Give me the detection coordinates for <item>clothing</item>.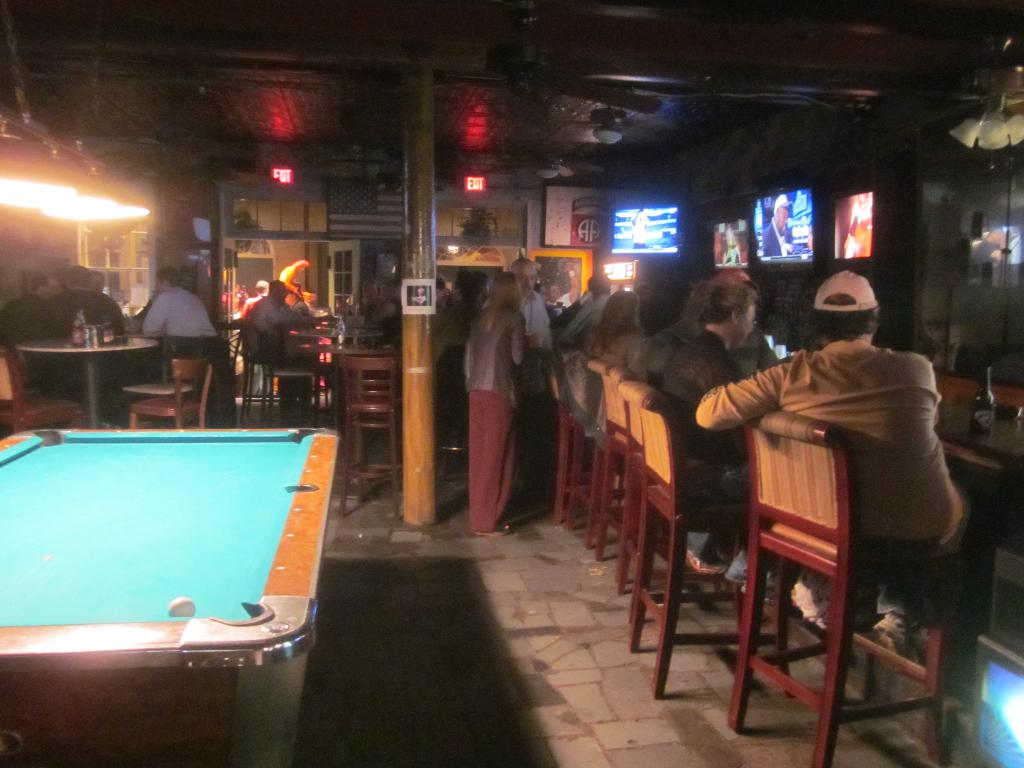
bbox=(643, 324, 745, 568).
